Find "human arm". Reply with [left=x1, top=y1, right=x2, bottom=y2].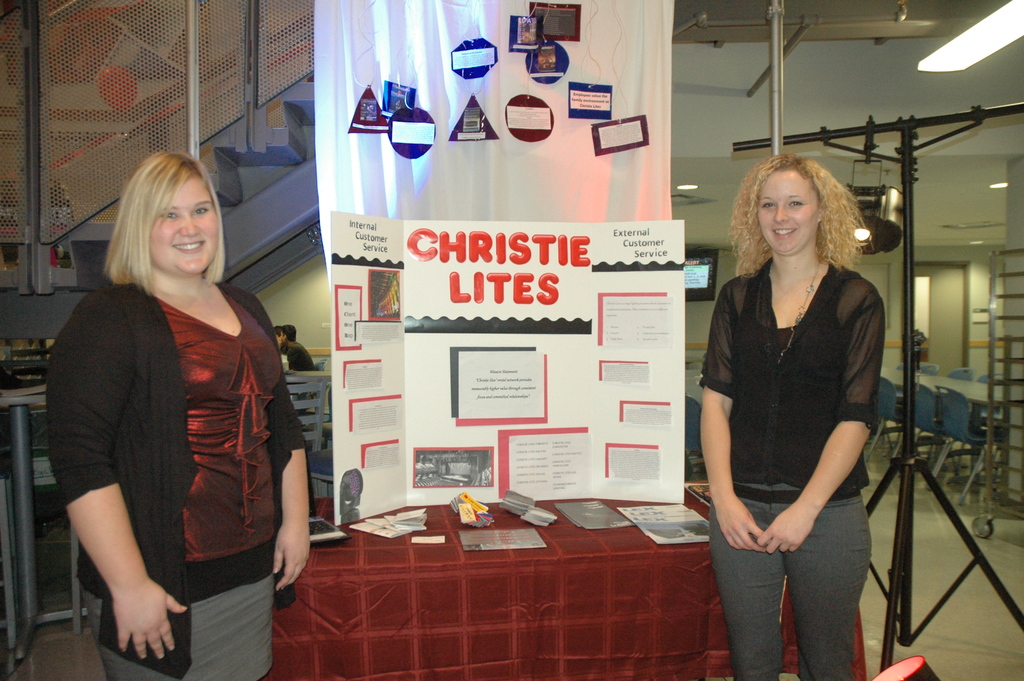
[left=248, top=293, right=312, bottom=598].
